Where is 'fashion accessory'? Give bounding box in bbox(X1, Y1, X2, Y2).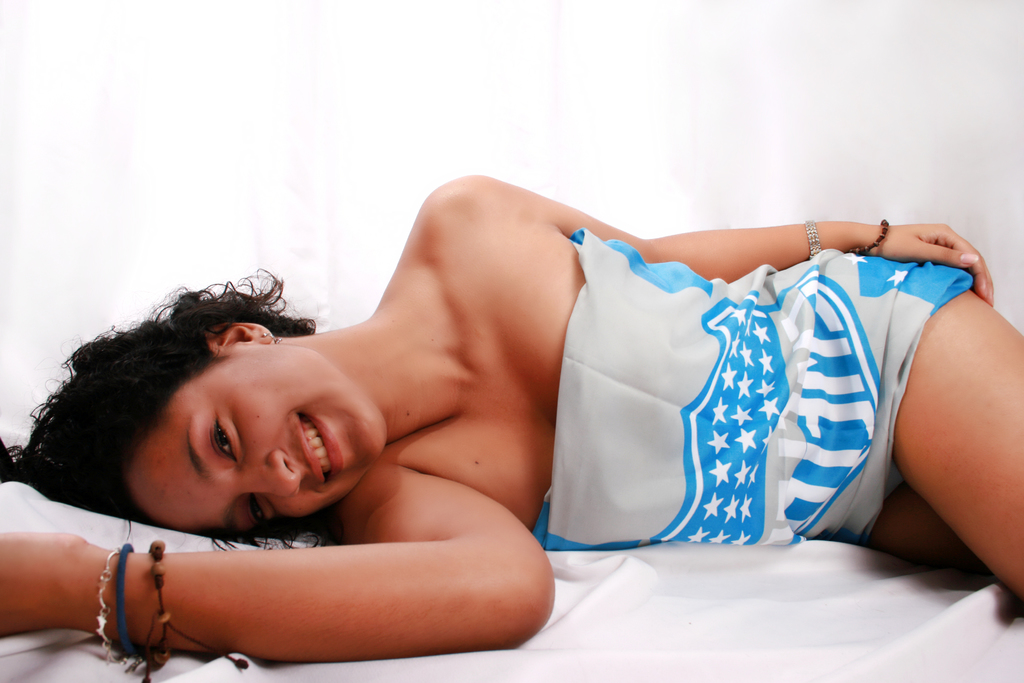
bbox(803, 217, 822, 260).
